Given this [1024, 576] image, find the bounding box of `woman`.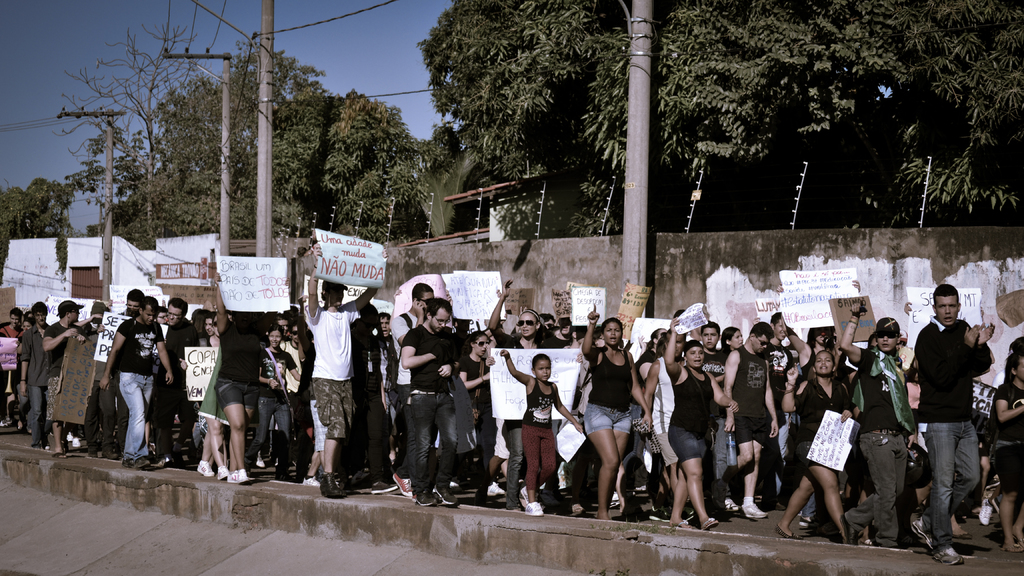
[664, 316, 737, 532].
